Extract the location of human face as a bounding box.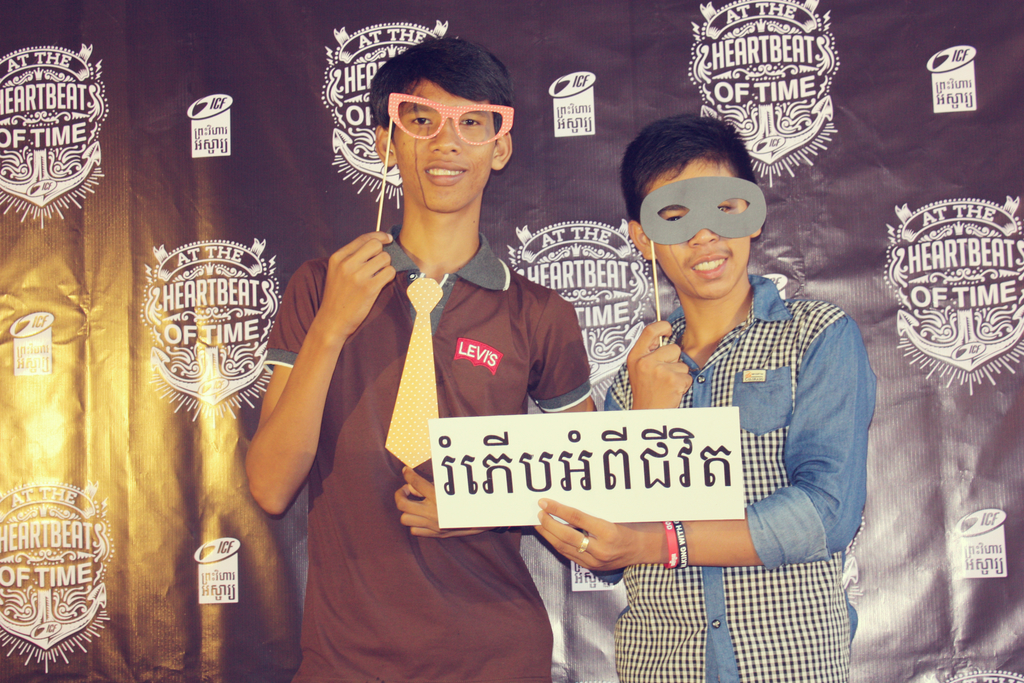
region(394, 84, 493, 214).
